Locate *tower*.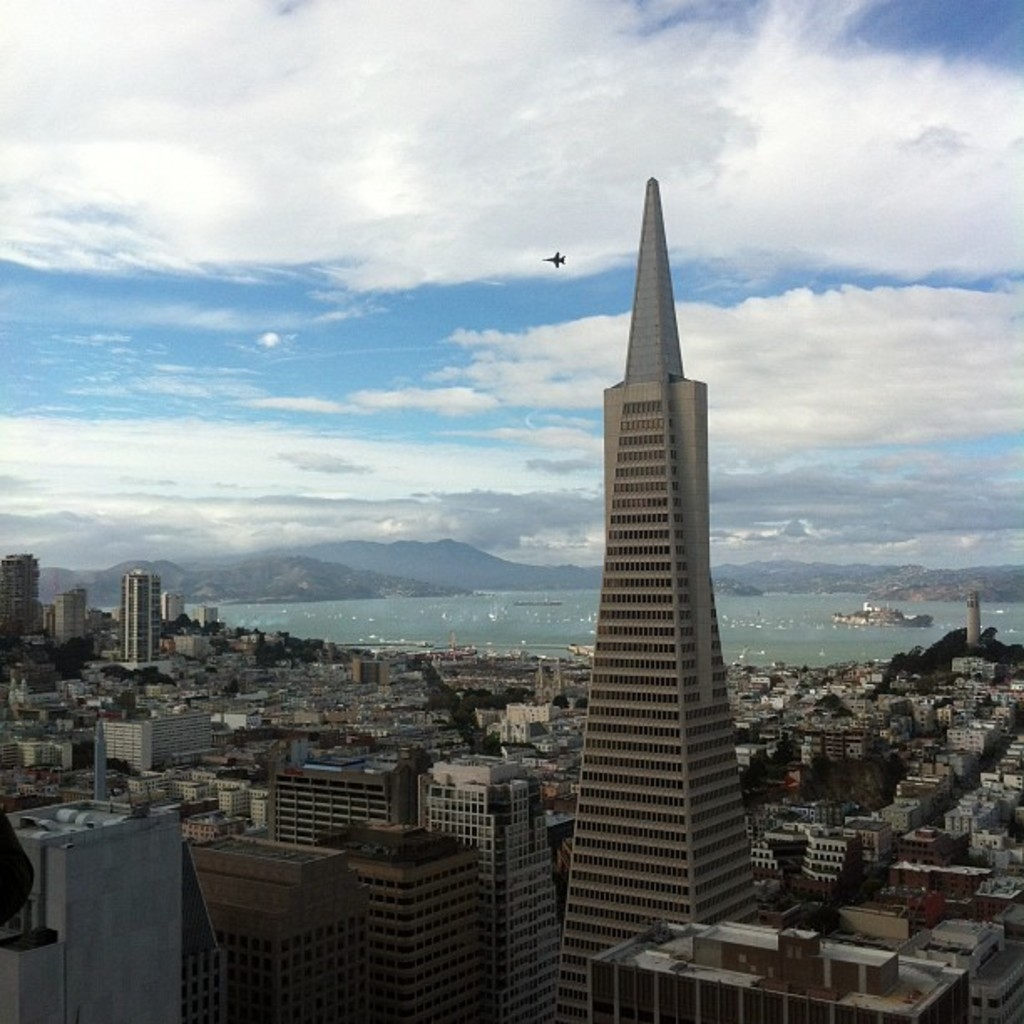
Bounding box: <box>122,567,162,664</box>.
